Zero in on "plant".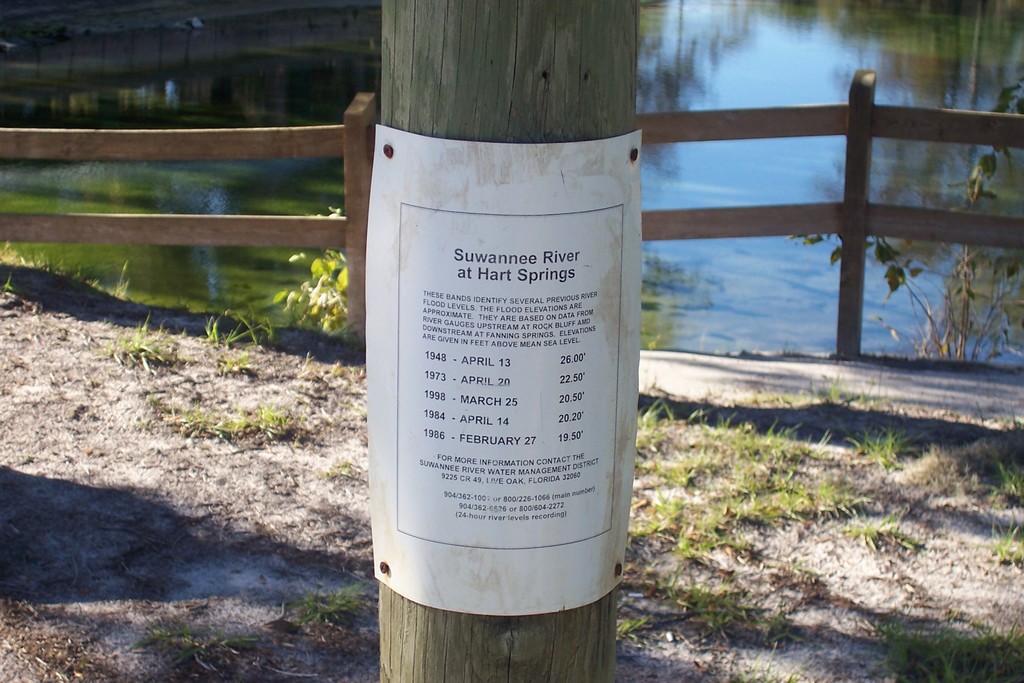
Zeroed in: {"x1": 860, "y1": 598, "x2": 1023, "y2": 682}.
